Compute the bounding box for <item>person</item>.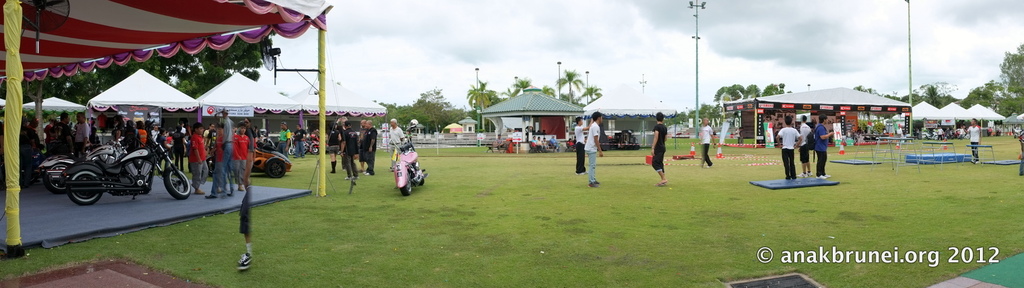
region(796, 115, 810, 178).
